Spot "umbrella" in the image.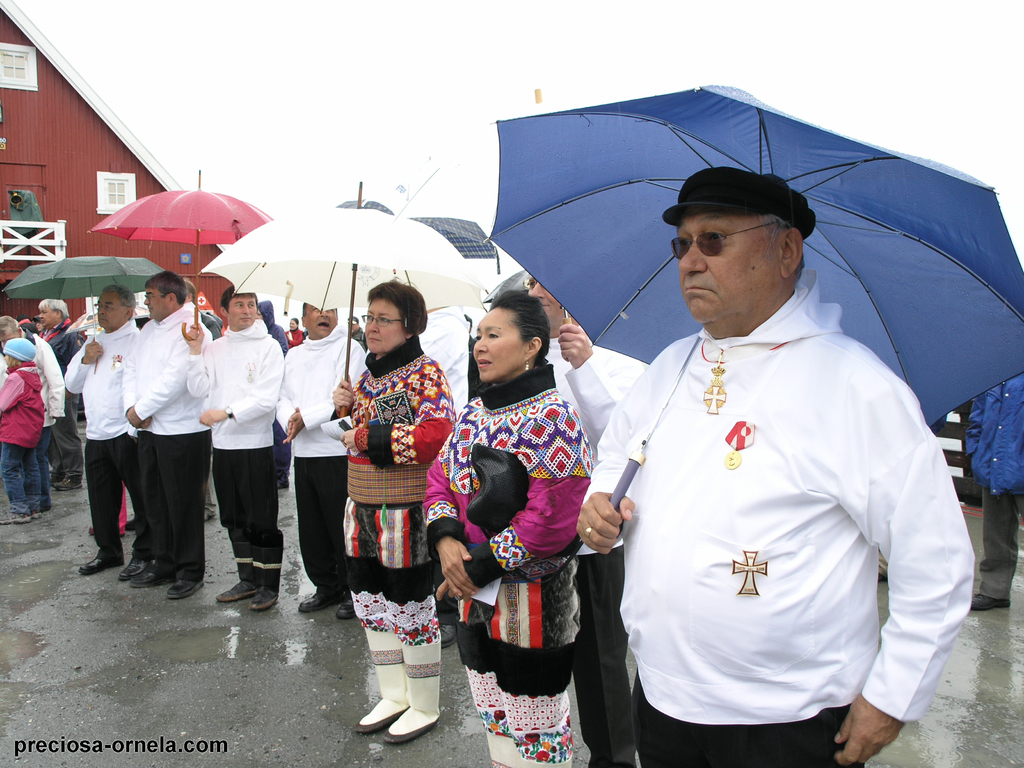
"umbrella" found at l=456, t=99, r=1023, b=454.
